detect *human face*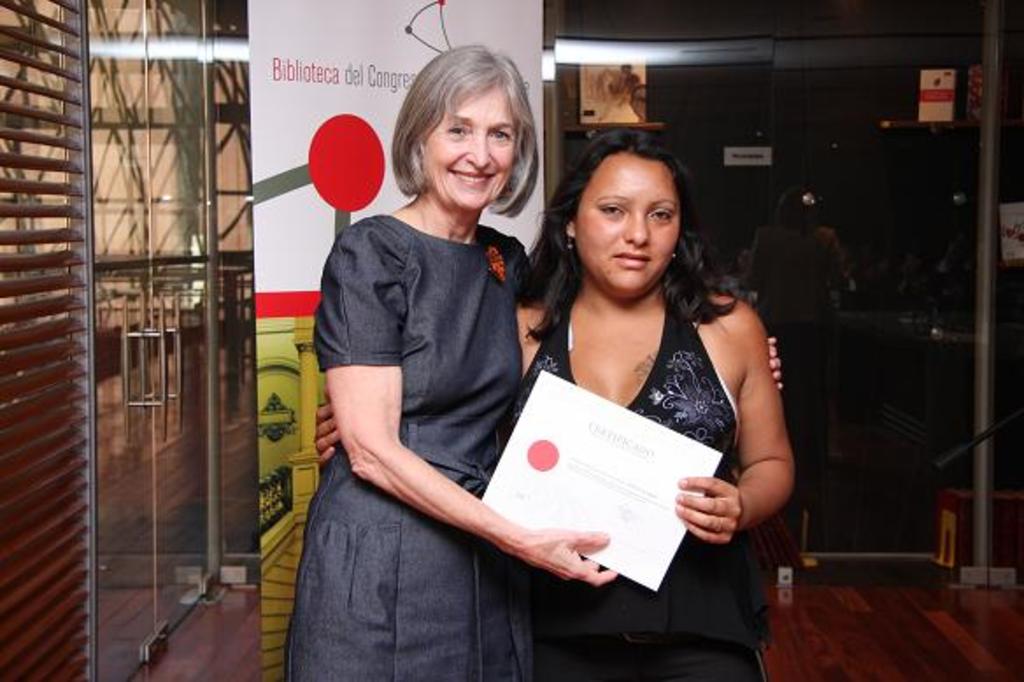
locate(423, 84, 516, 205)
